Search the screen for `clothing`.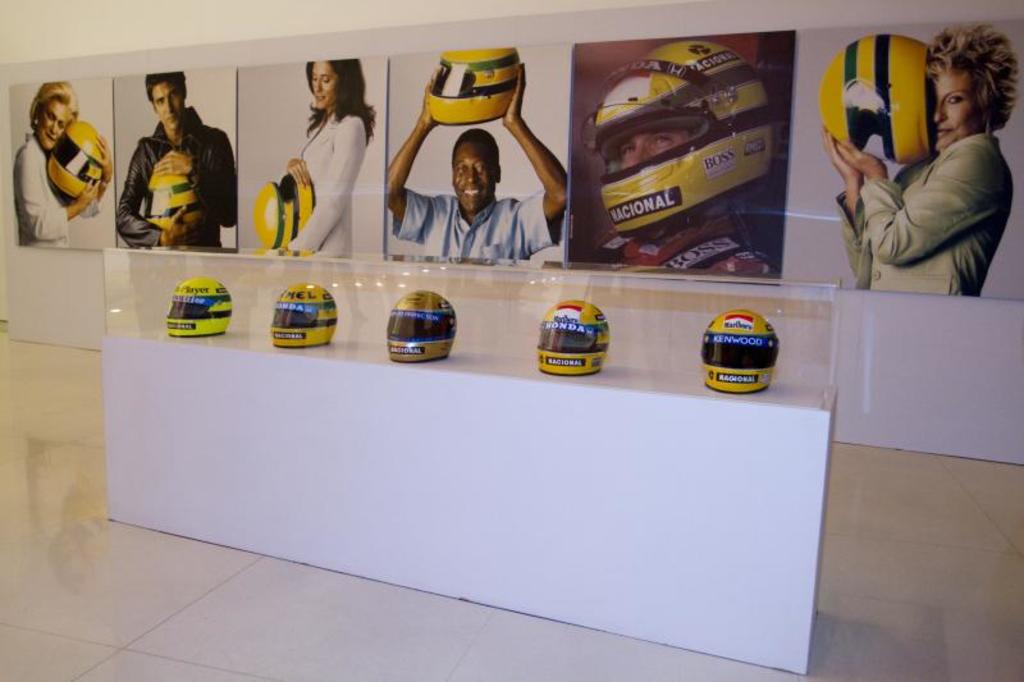
Found at select_region(392, 188, 564, 266).
